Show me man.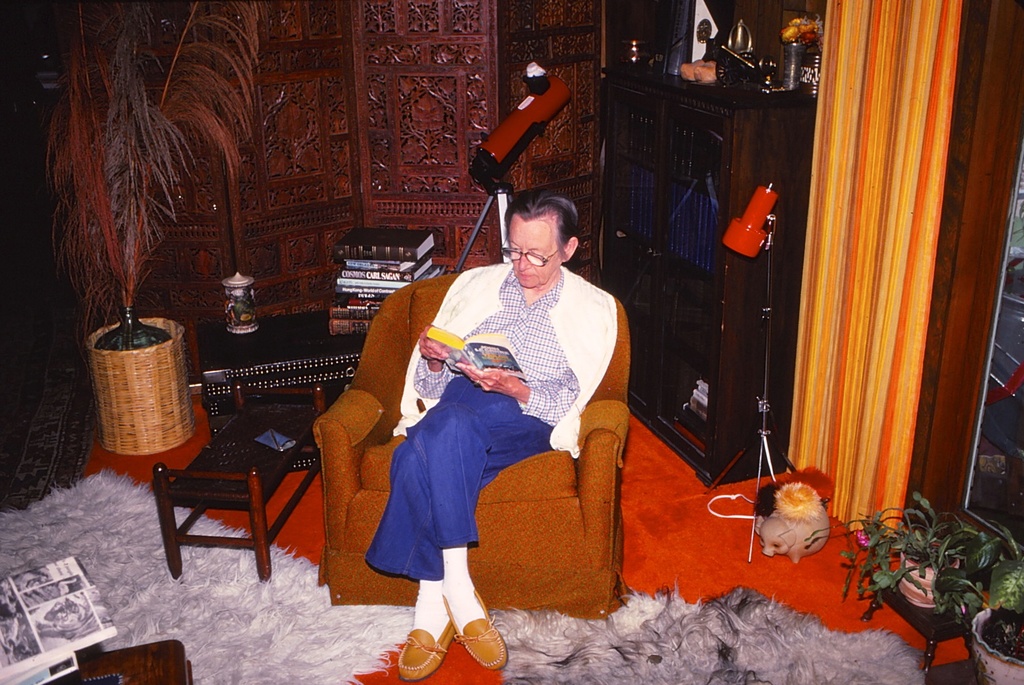
man is here: 345 177 639 633.
